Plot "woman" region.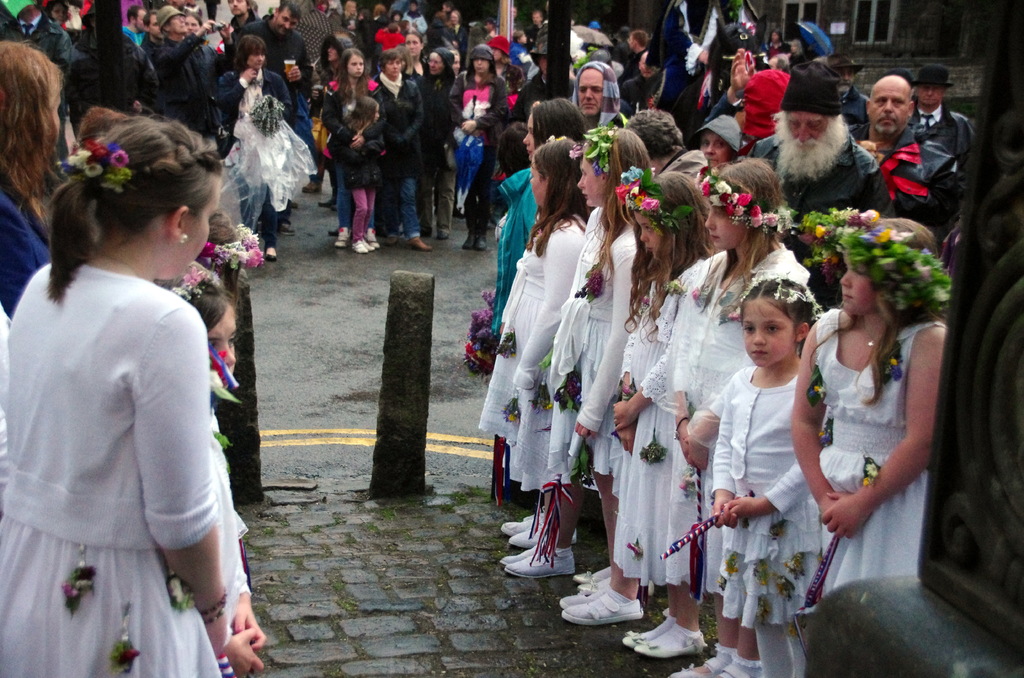
Plotted at [x1=216, y1=31, x2=291, y2=262].
